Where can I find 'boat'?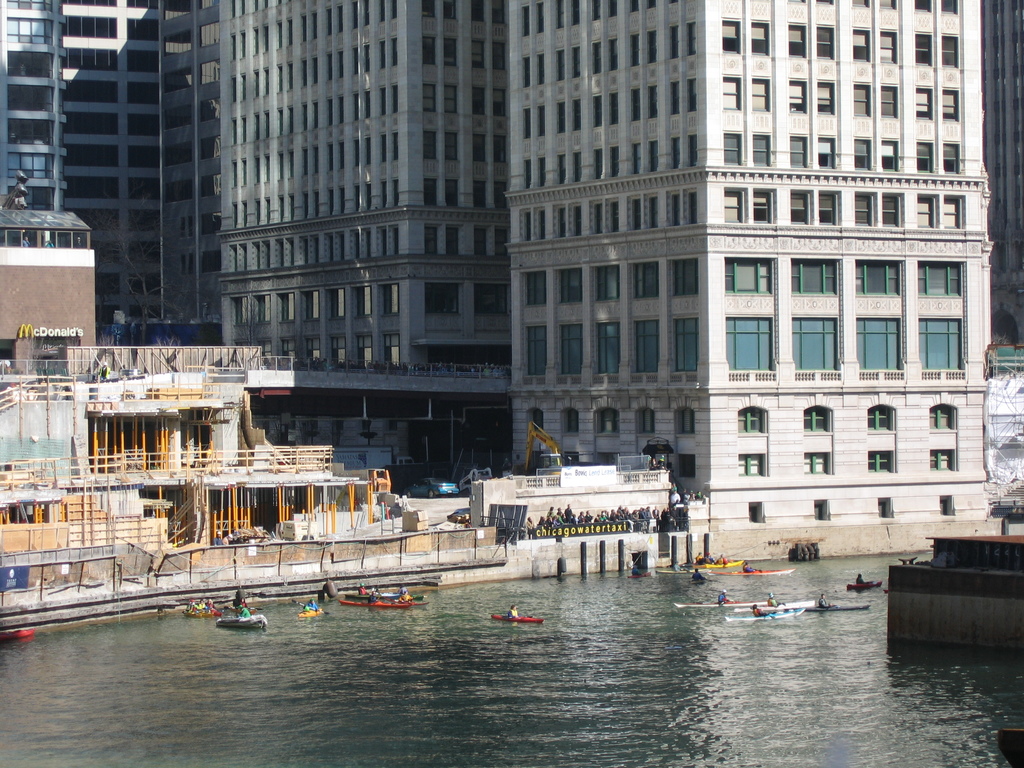
You can find it at [x1=689, y1=557, x2=746, y2=570].
